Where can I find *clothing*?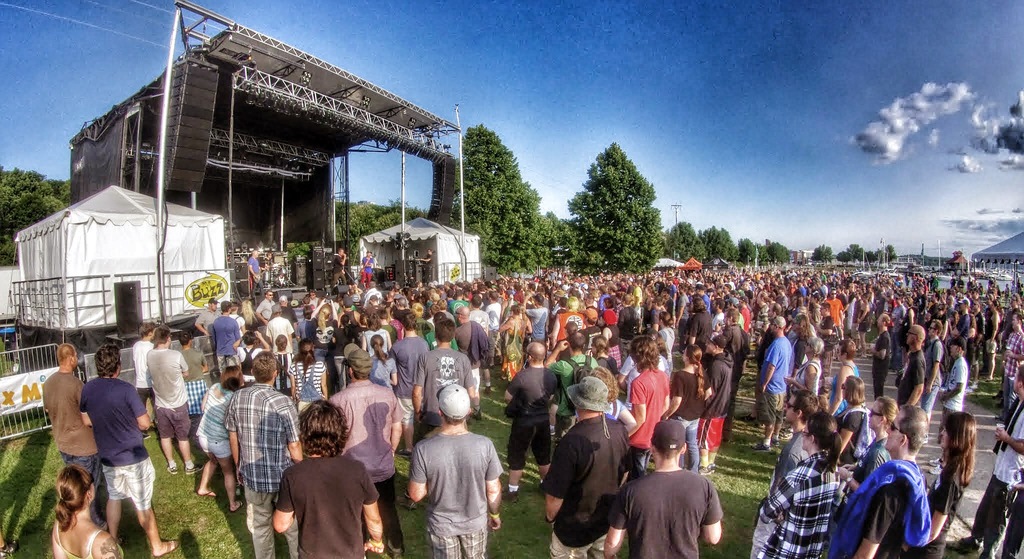
You can find it at x1=875, y1=329, x2=888, y2=393.
